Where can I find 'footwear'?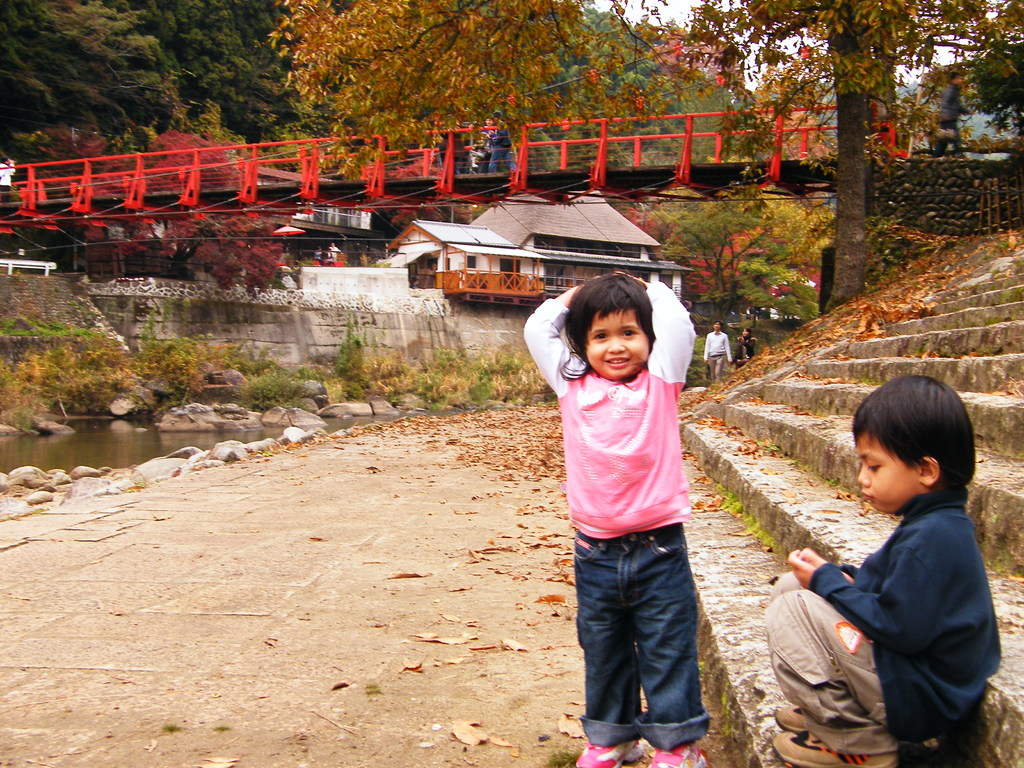
You can find it at [x1=648, y1=743, x2=708, y2=767].
